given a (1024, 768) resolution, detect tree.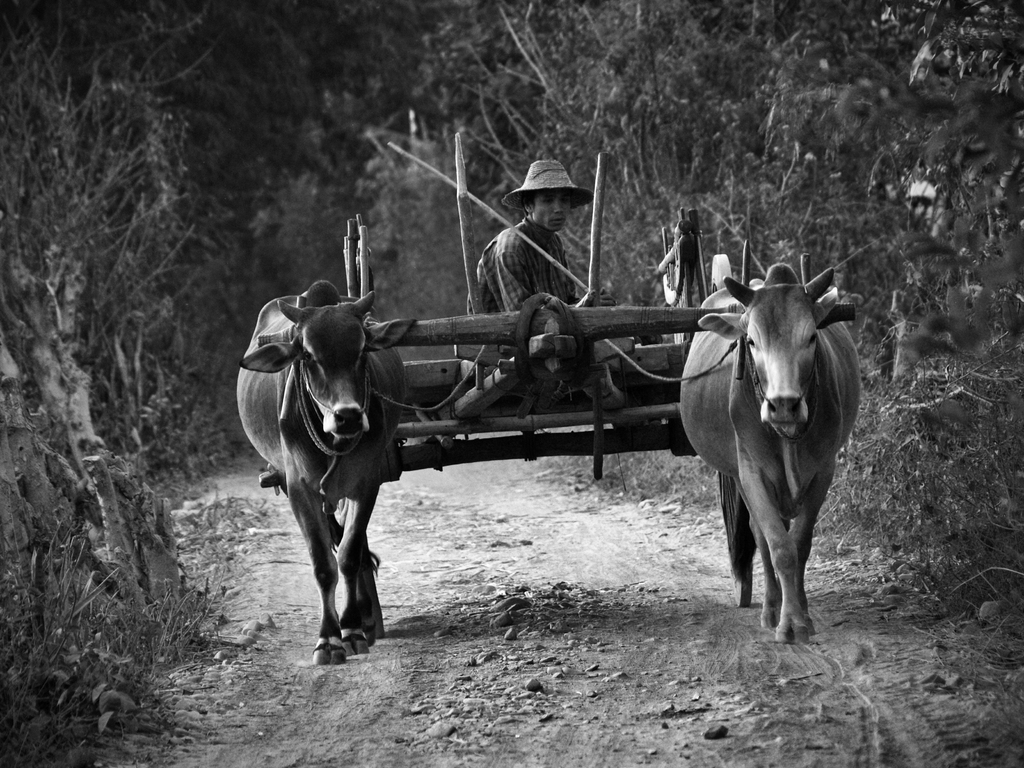
1, 0, 390, 241.
